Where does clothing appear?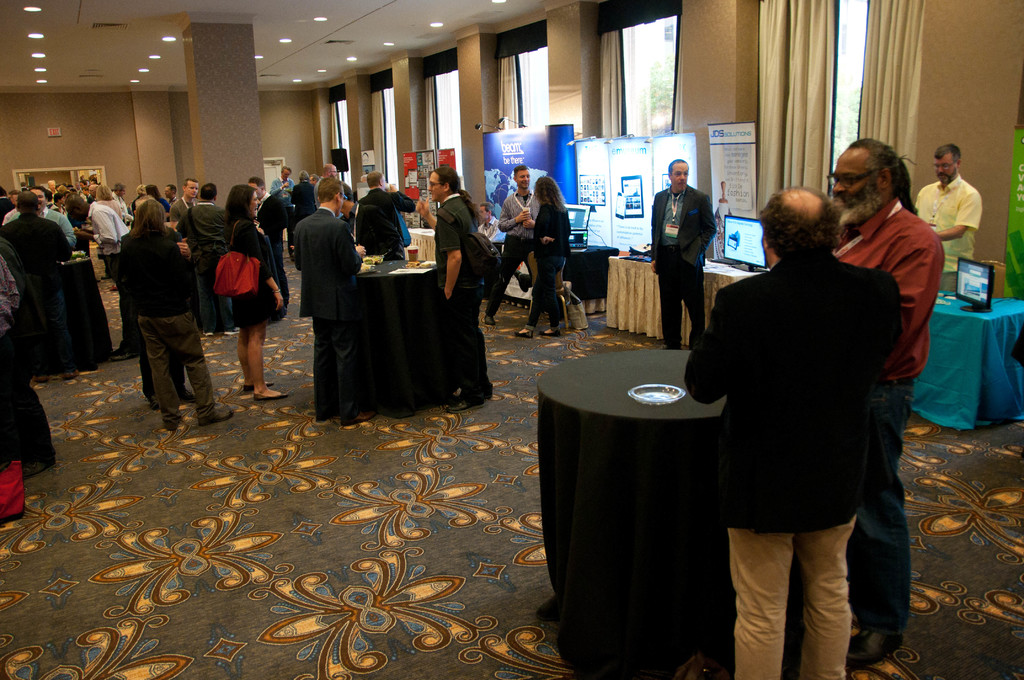
Appears at 8, 201, 76, 244.
